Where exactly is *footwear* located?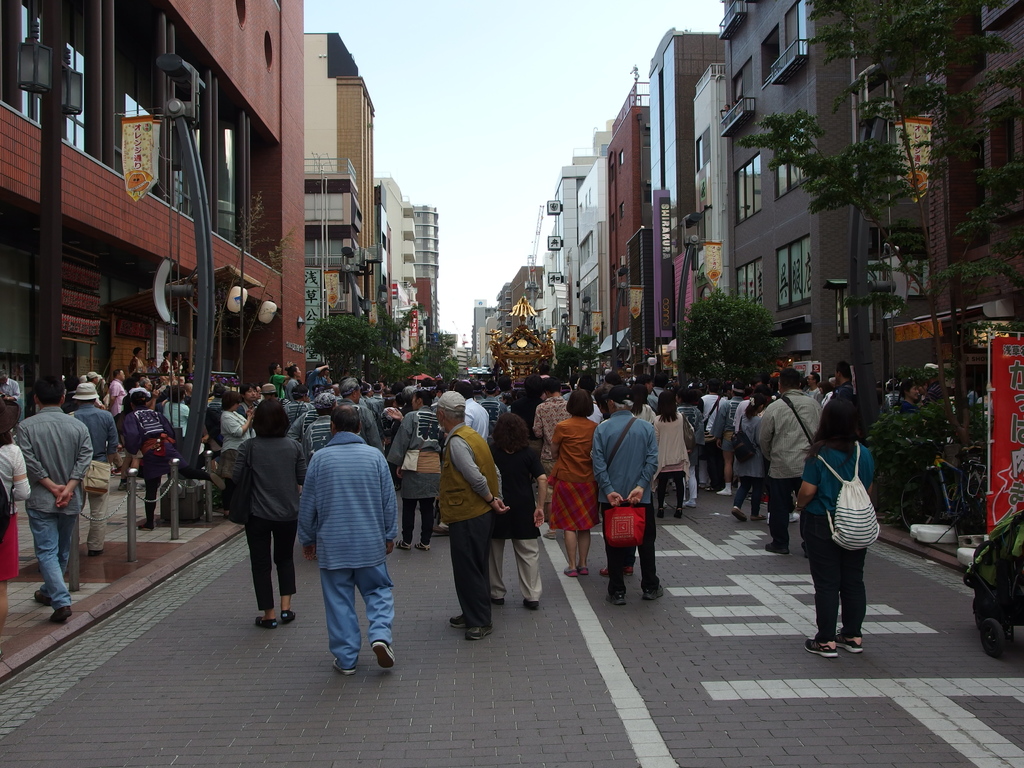
Its bounding box is [left=700, top=482, right=705, bottom=488].
